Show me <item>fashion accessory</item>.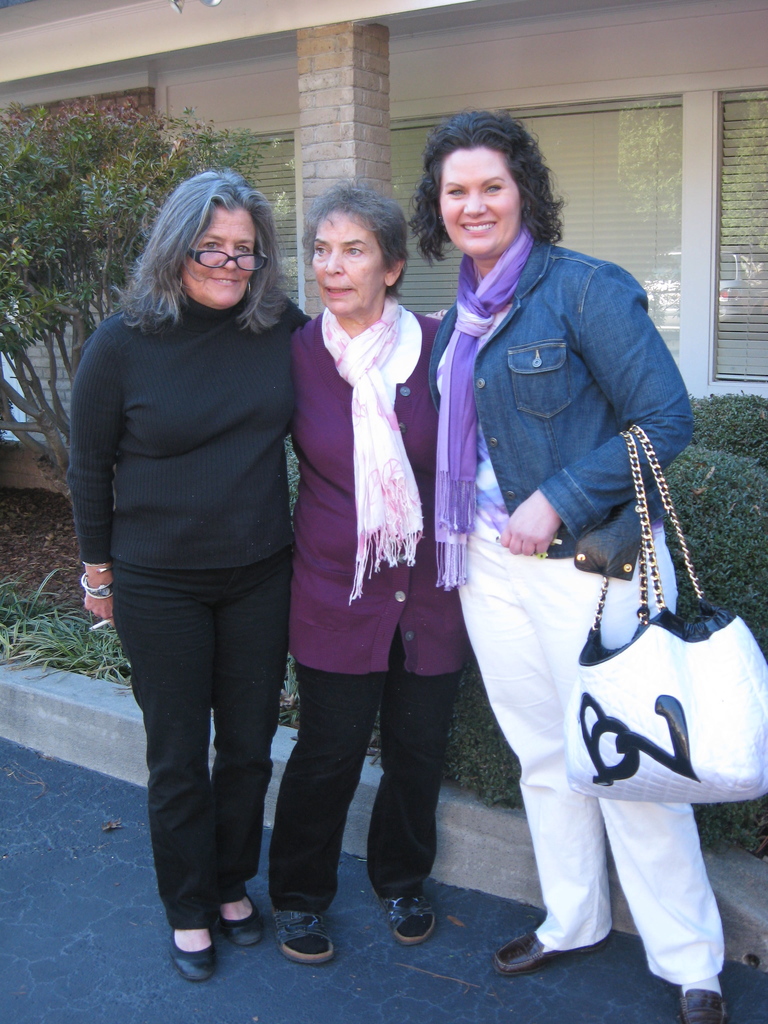
<item>fashion accessory</item> is here: (97, 566, 111, 574).
